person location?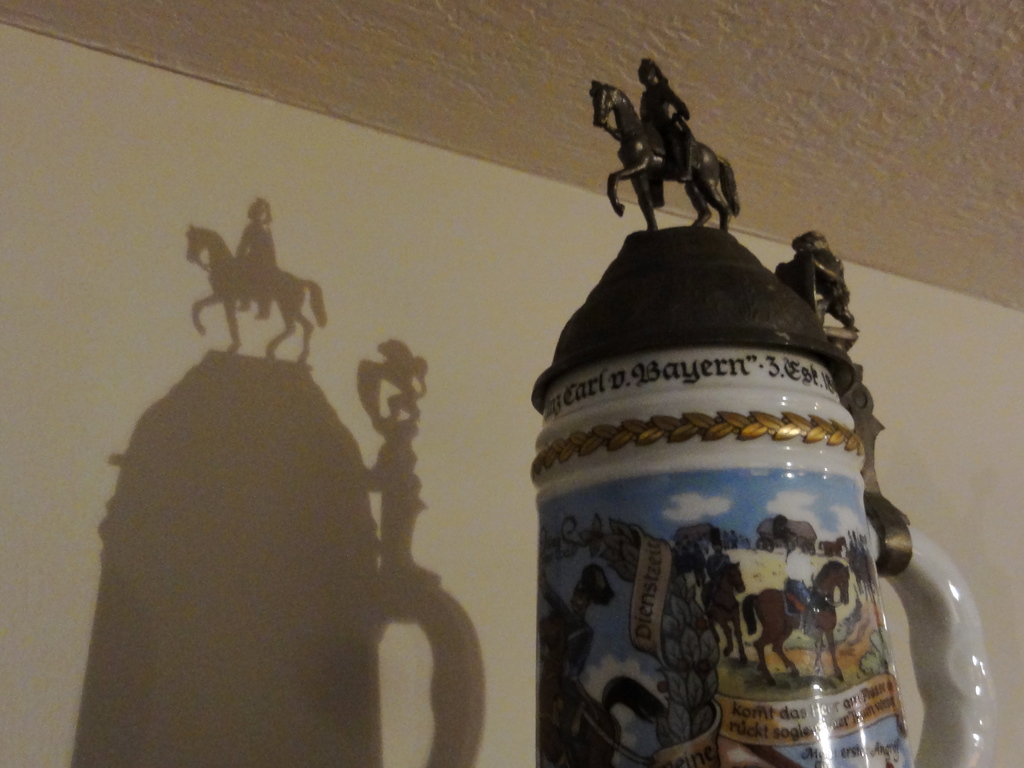
box(702, 542, 731, 616)
